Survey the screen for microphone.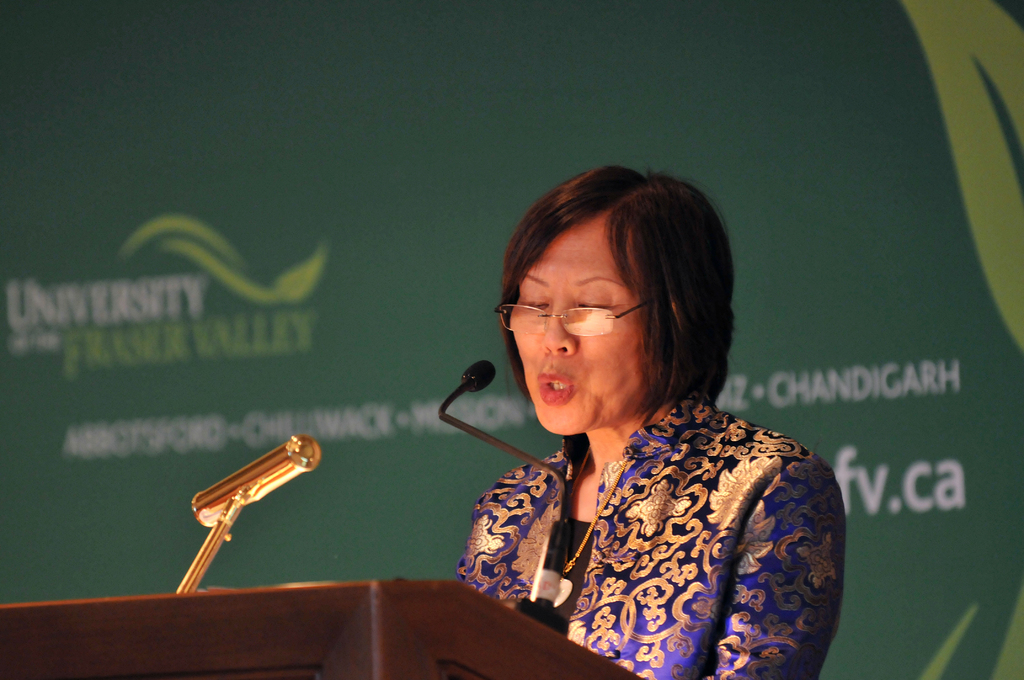
Survey found: 437, 355, 572, 607.
